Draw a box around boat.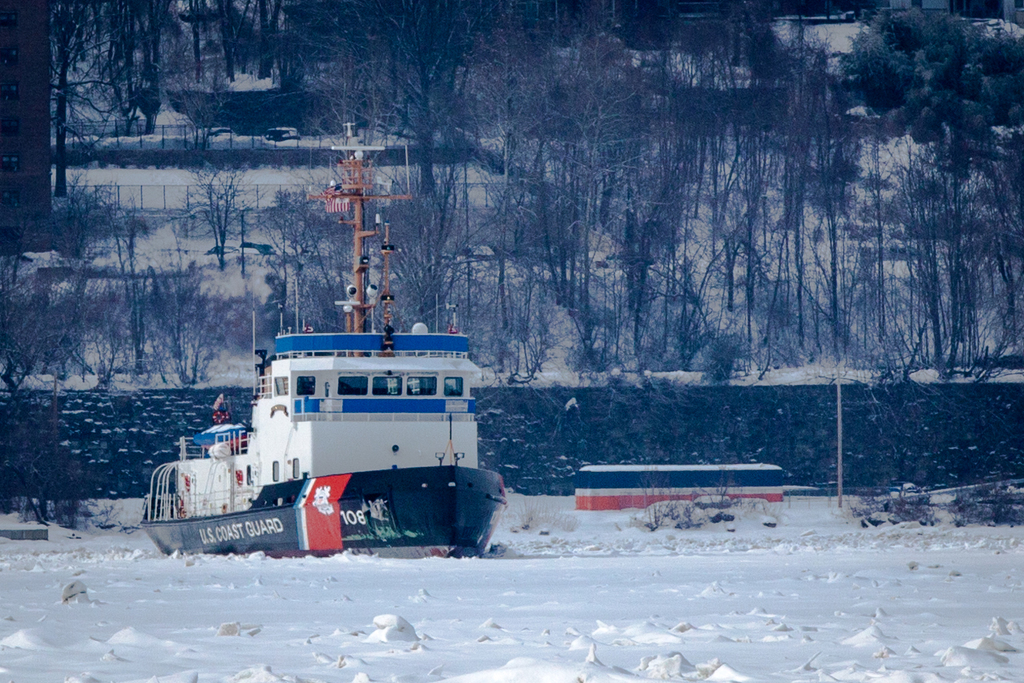
x1=130 y1=117 x2=531 y2=571.
